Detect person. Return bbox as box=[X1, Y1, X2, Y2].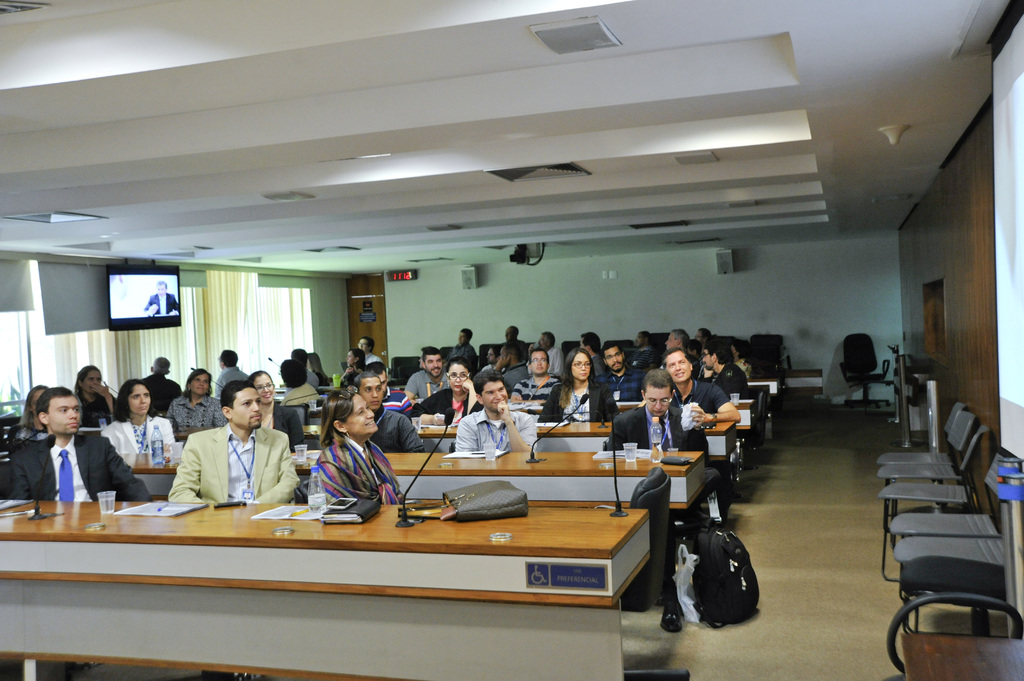
box=[506, 343, 569, 423].
